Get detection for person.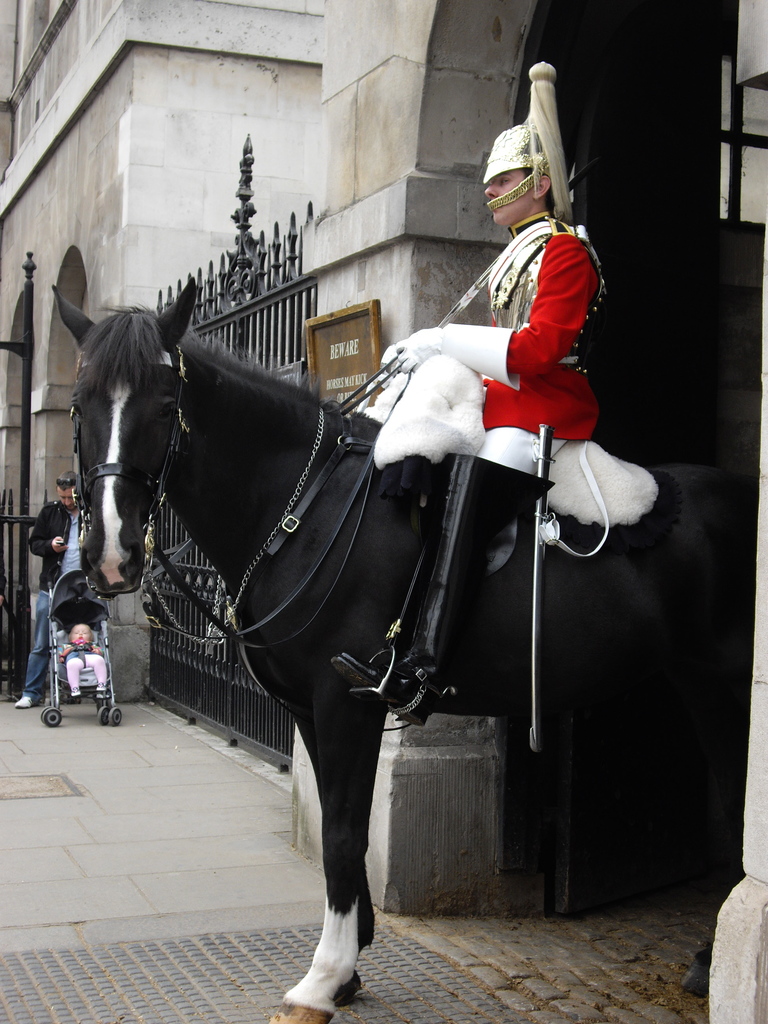
Detection: x1=16 y1=471 x2=100 y2=707.
